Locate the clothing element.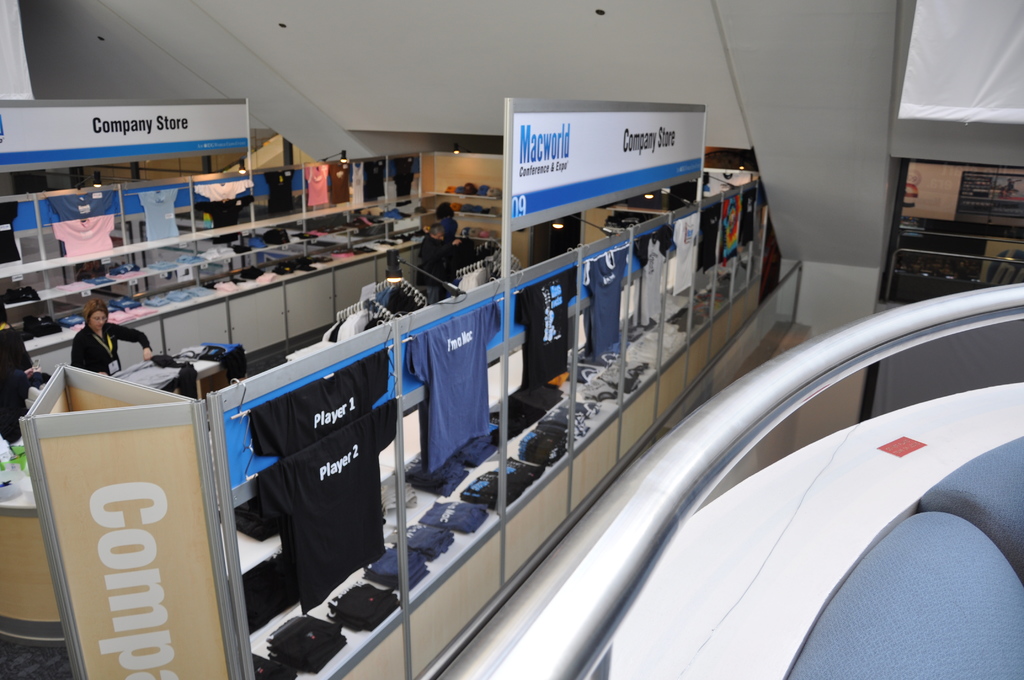
Element bbox: (394,519,449,565).
